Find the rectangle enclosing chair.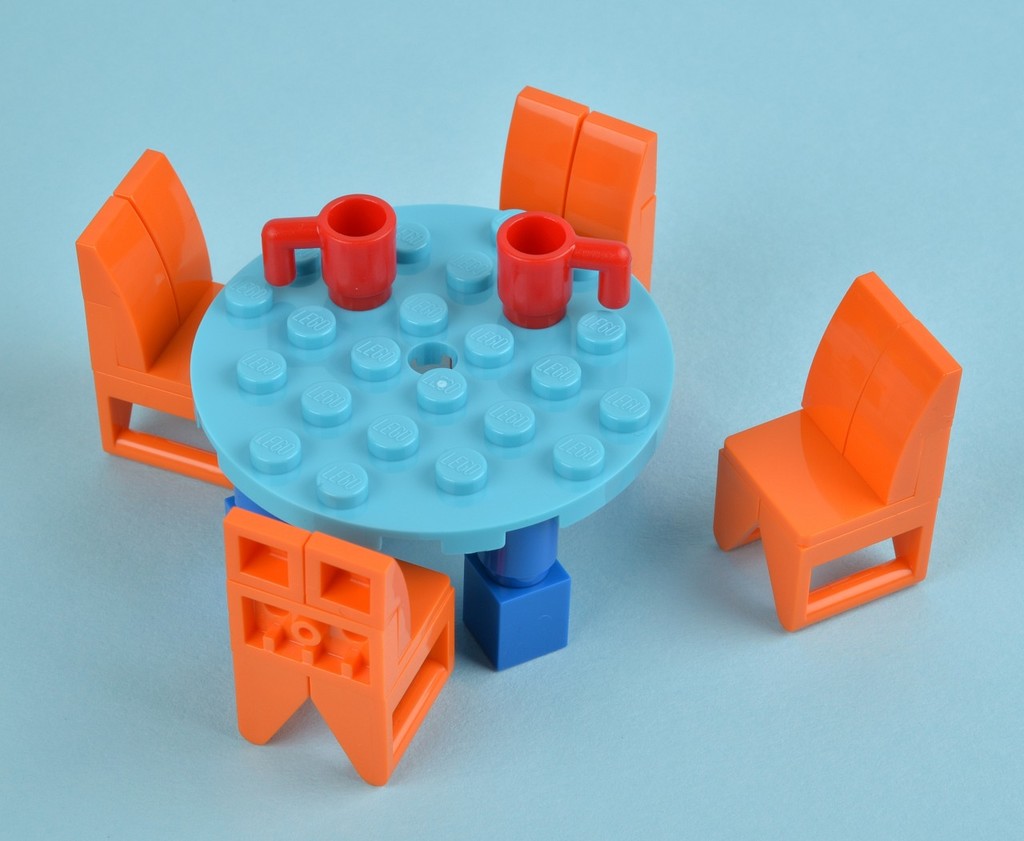
region(78, 152, 234, 493).
